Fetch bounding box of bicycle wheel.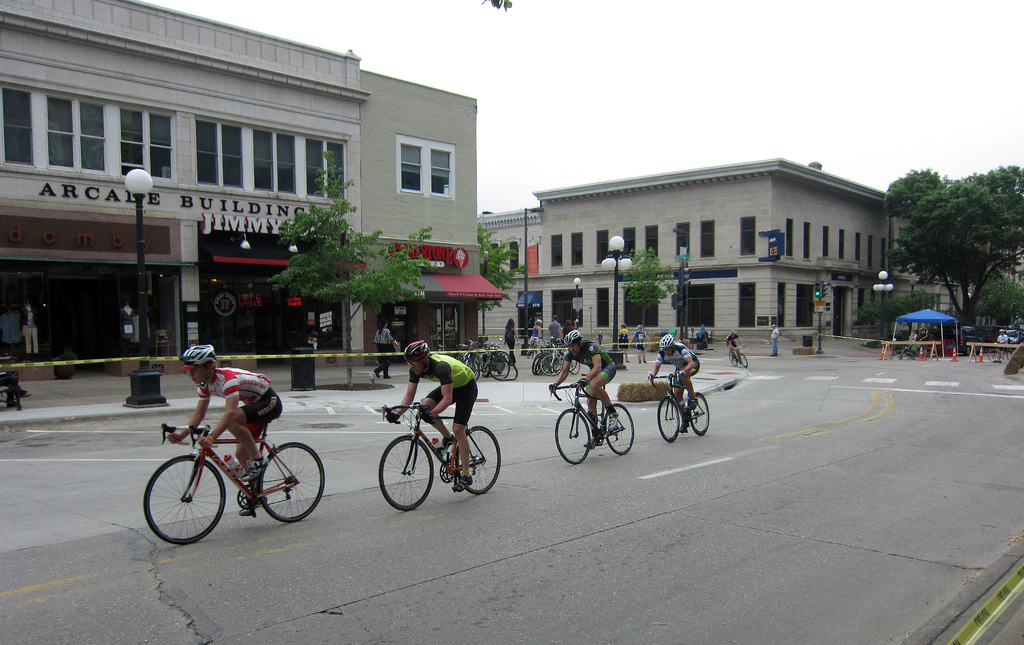
Bbox: select_region(257, 441, 324, 522).
